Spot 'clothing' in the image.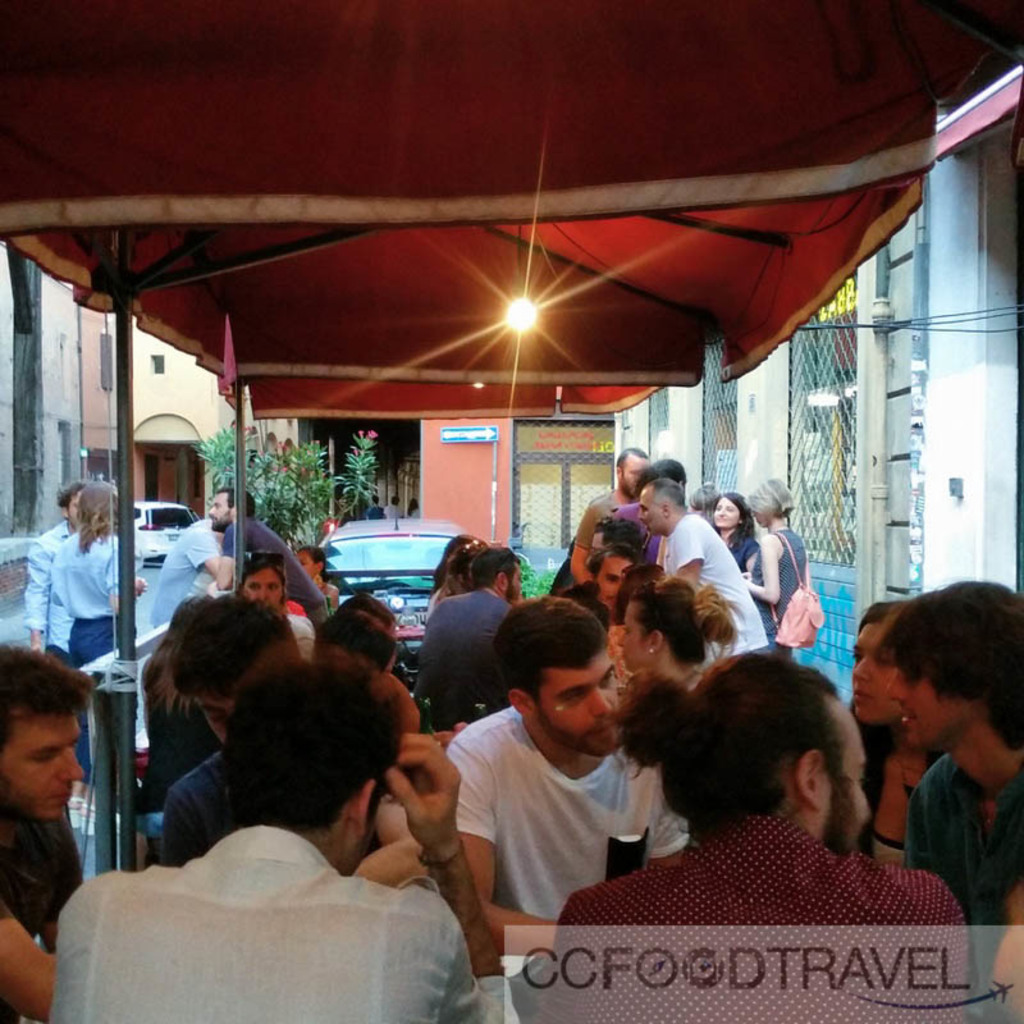
'clothing' found at x1=50, y1=819, x2=475, y2=1023.
